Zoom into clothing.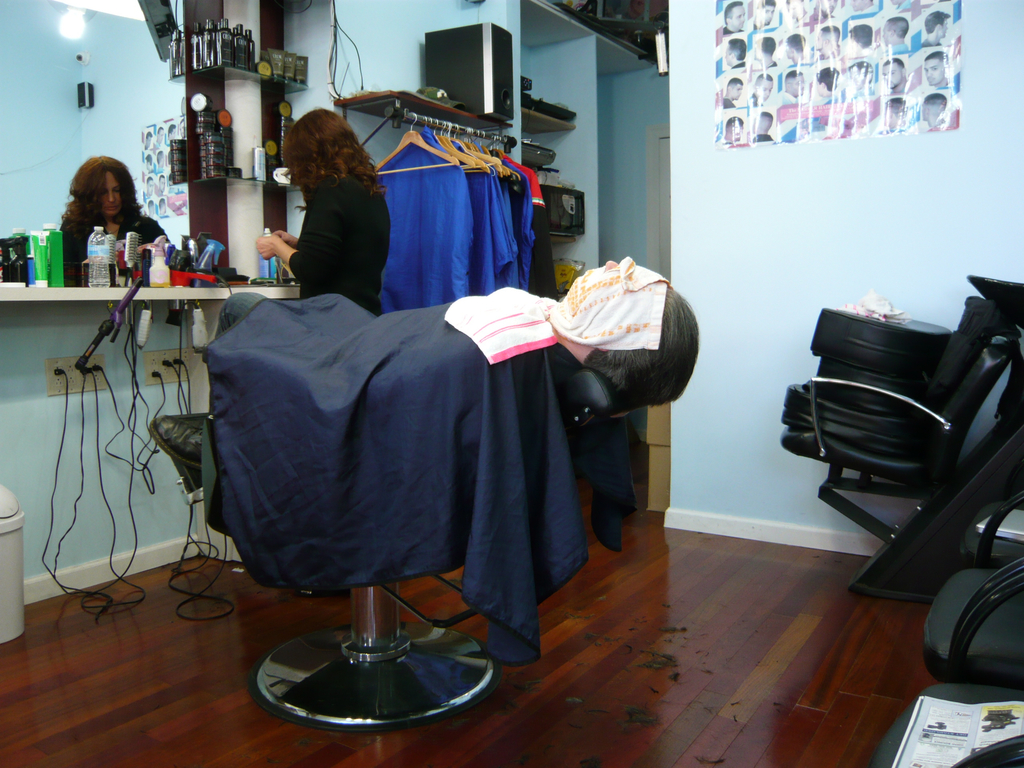
Zoom target: pyautogui.locateOnScreen(888, 84, 908, 92).
